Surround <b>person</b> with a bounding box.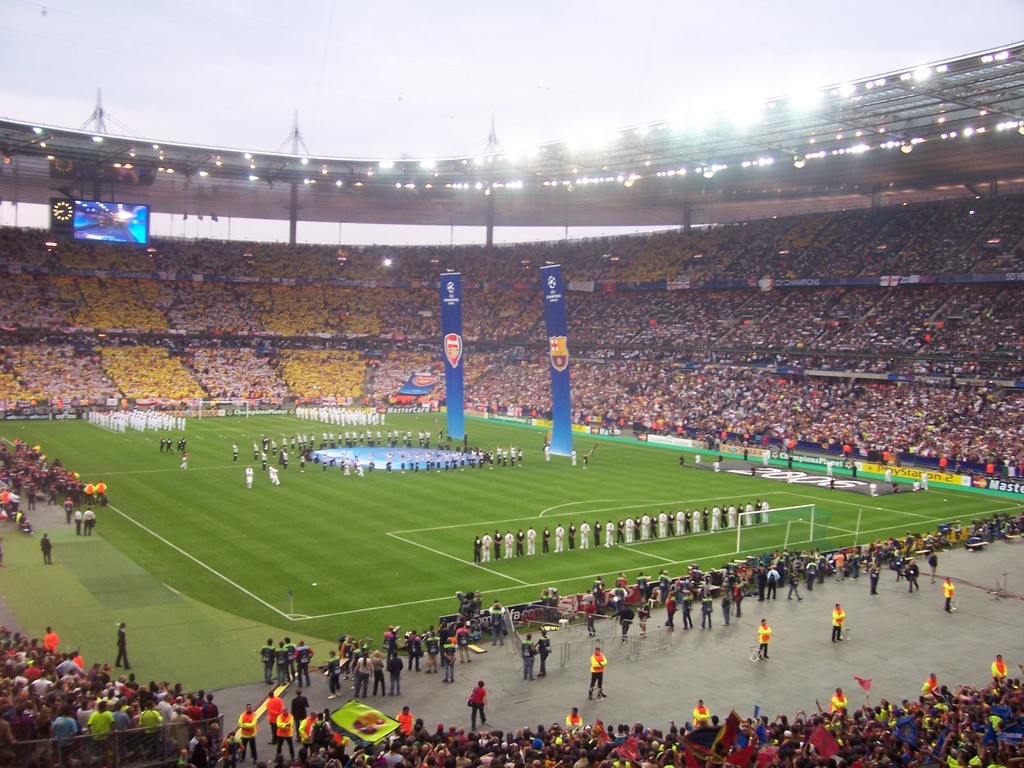
bbox=(765, 450, 769, 468).
